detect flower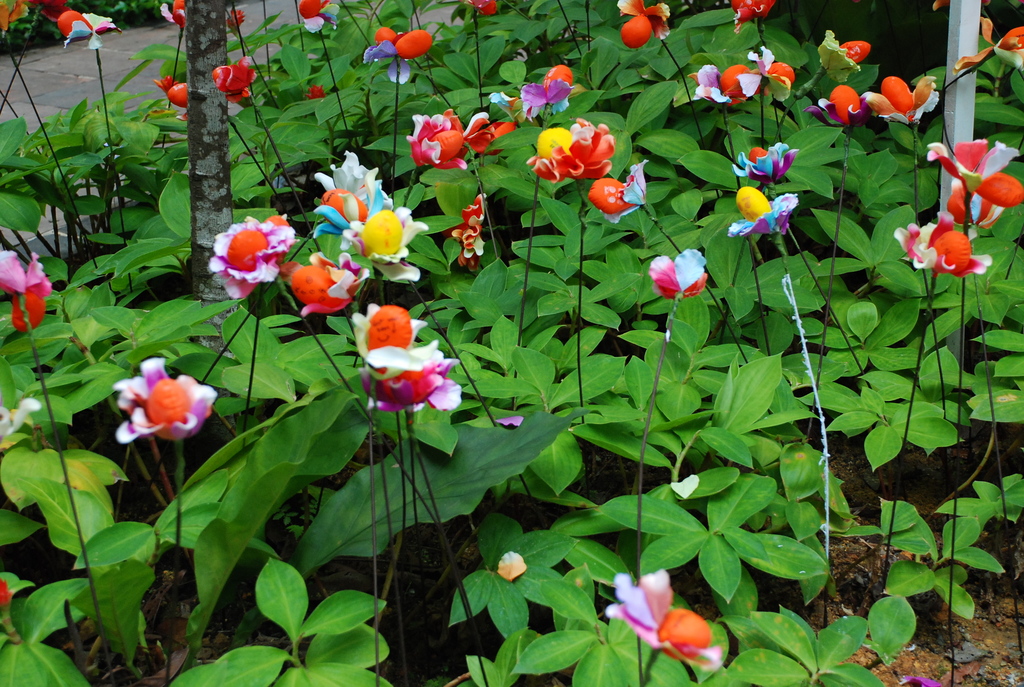
bbox=[860, 75, 942, 127]
